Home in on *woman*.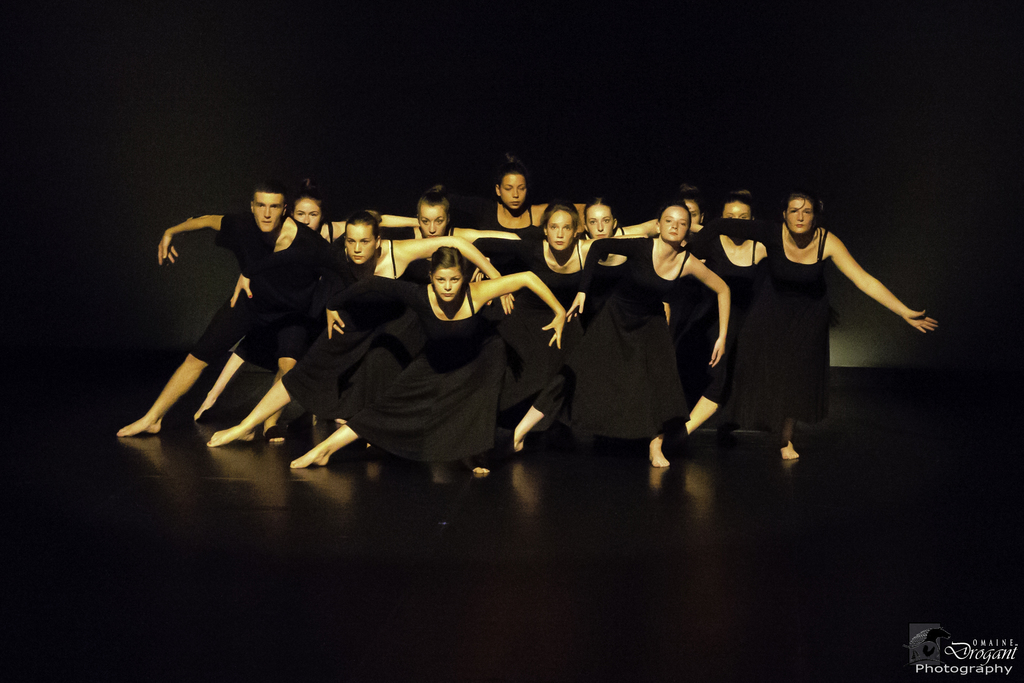
Homed in at bbox=(672, 194, 707, 235).
